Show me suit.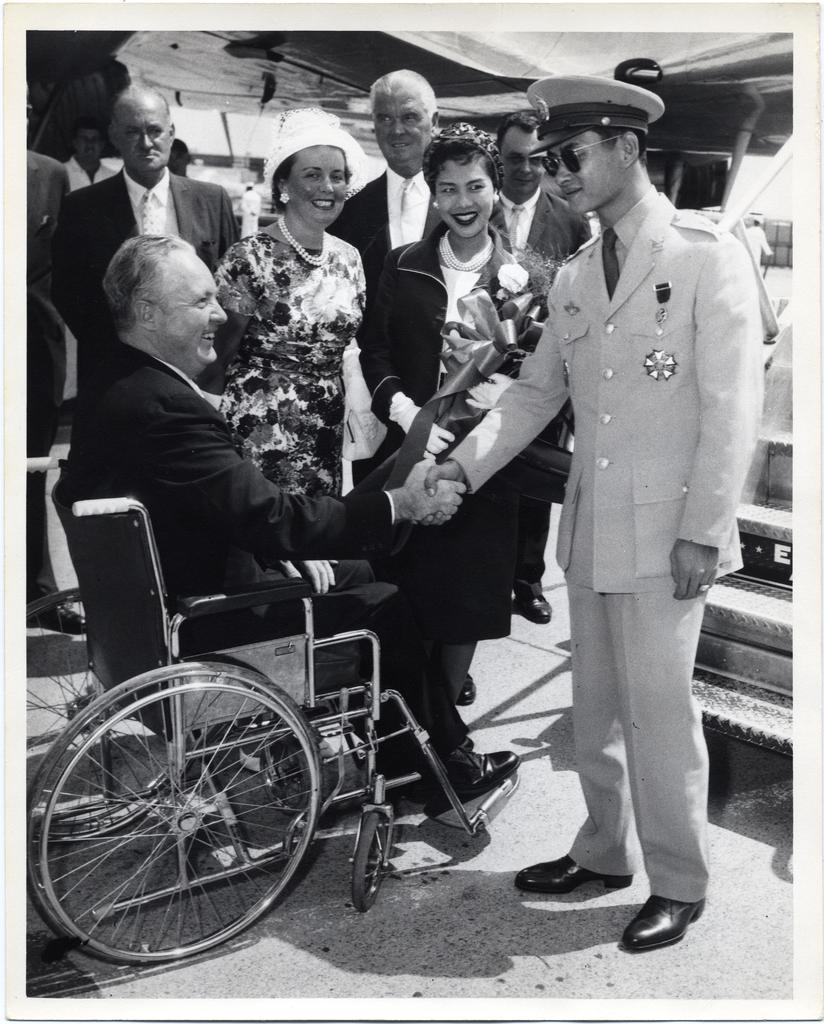
suit is here: (x1=491, y1=193, x2=587, y2=593).
